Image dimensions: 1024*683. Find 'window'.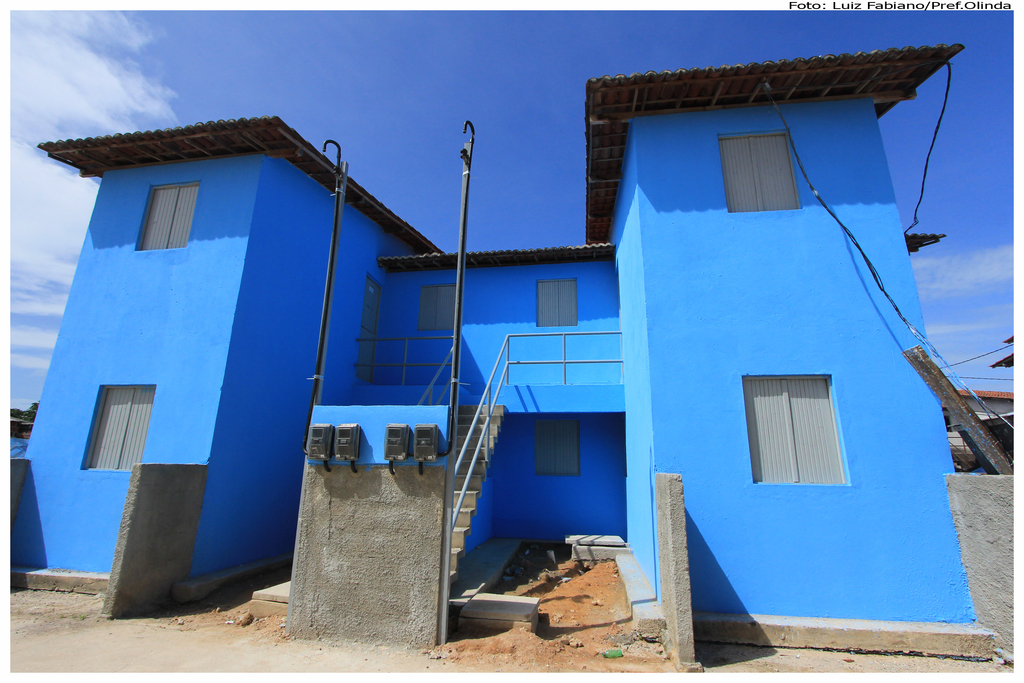
[420,284,456,332].
